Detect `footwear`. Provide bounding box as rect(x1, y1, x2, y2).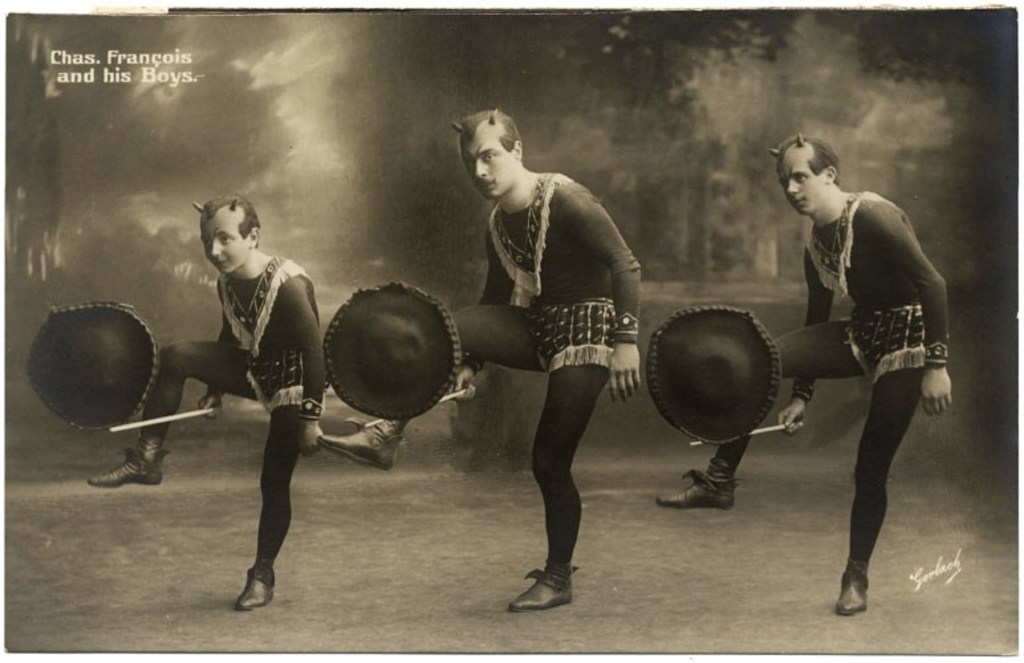
rect(86, 443, 171, 487).
